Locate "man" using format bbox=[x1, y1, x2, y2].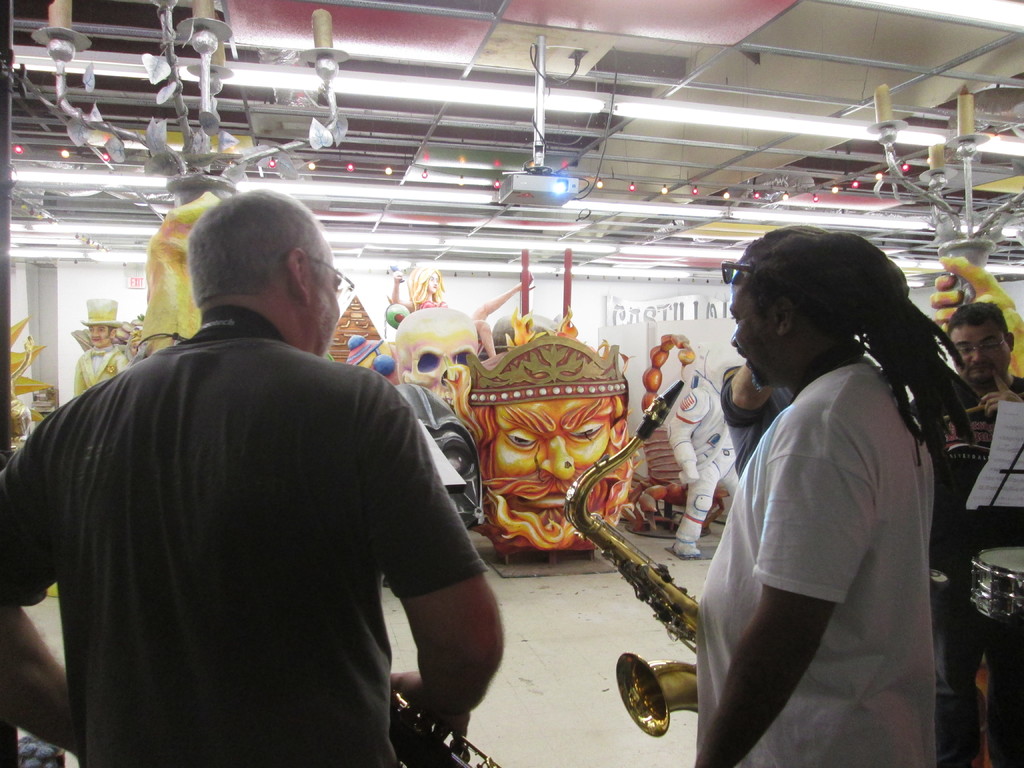
bbox=[910, 305, 1023, 663].
